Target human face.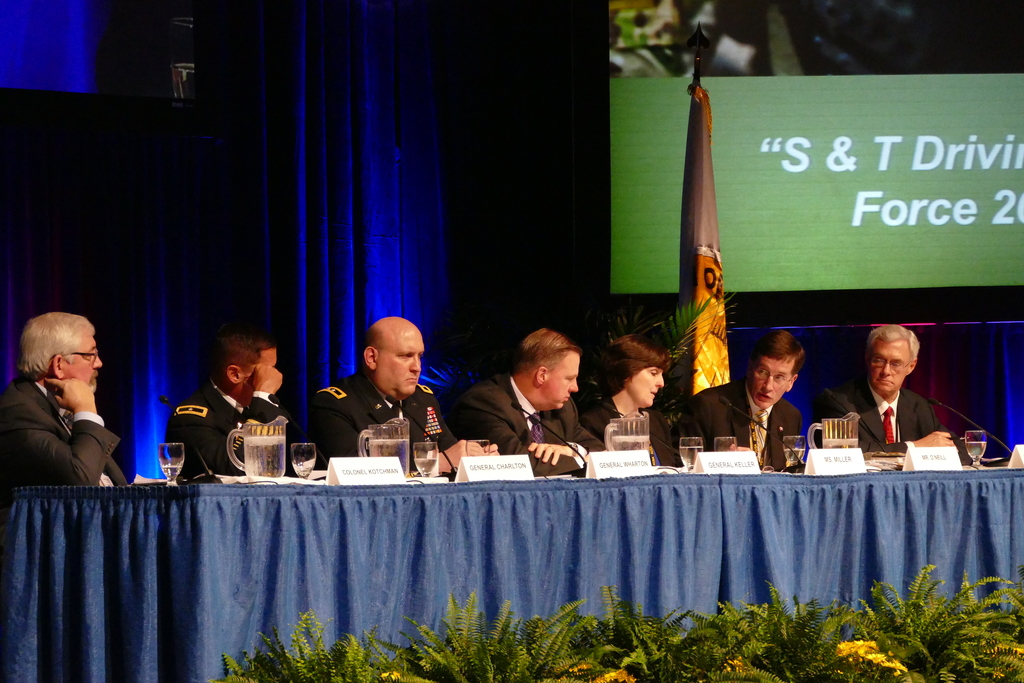
Target region: locate(872, 340, 908, 390).
